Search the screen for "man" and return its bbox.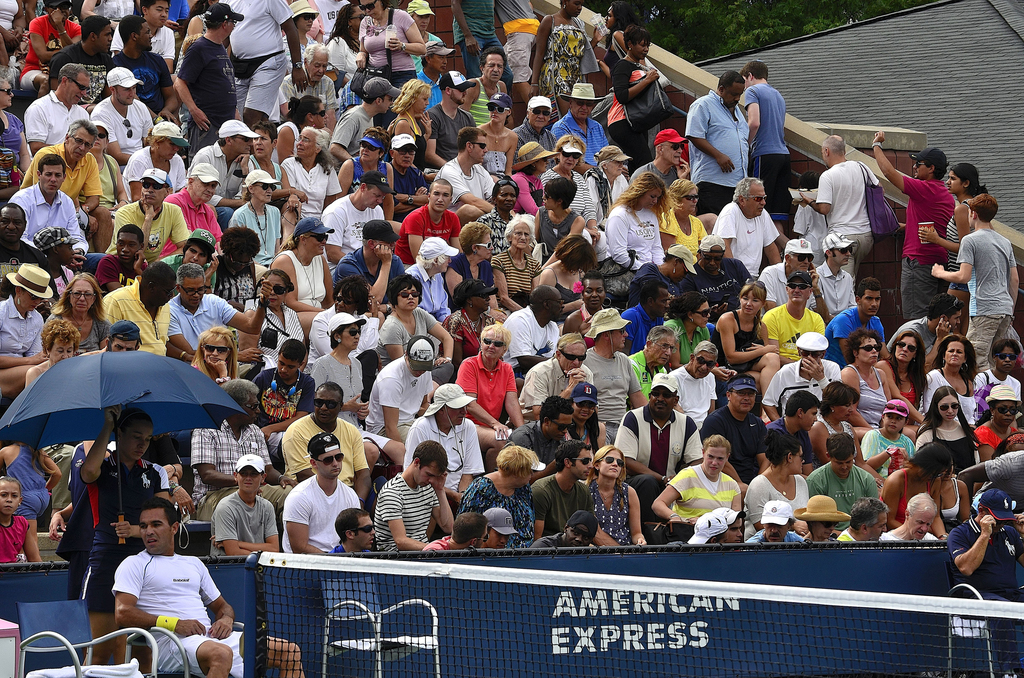
Found: x1=159, y1=261, x2=275, y2=362.
